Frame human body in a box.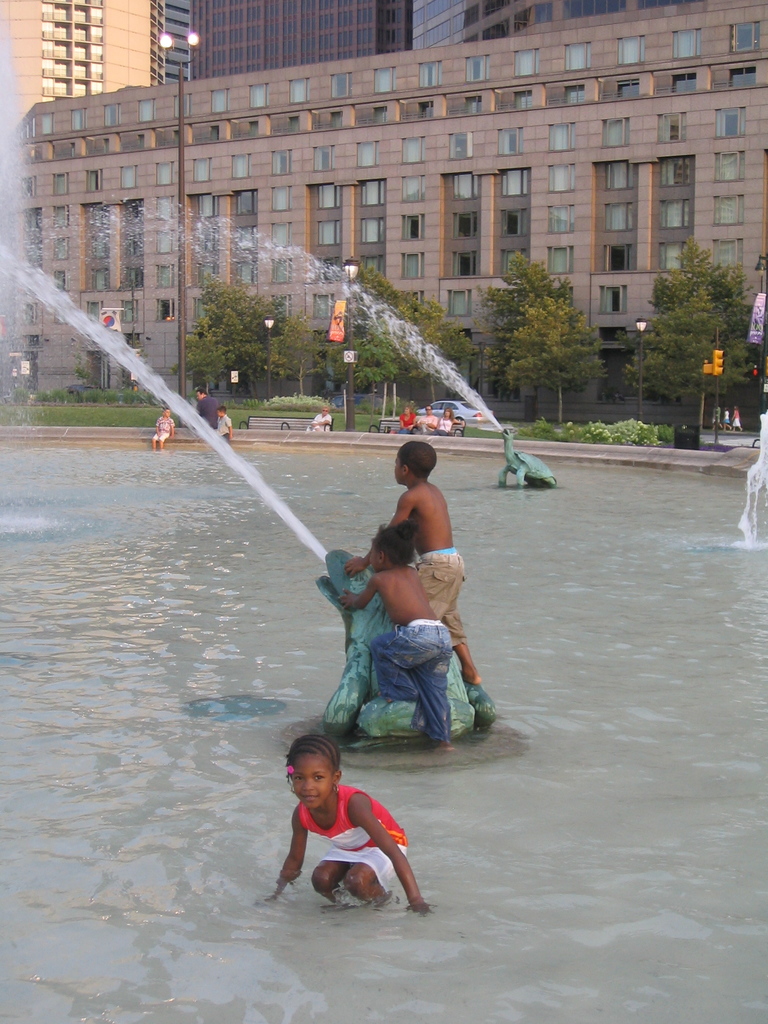
{"x1": 733, "y1": 406, "x2": 742, "y2": 432}.
